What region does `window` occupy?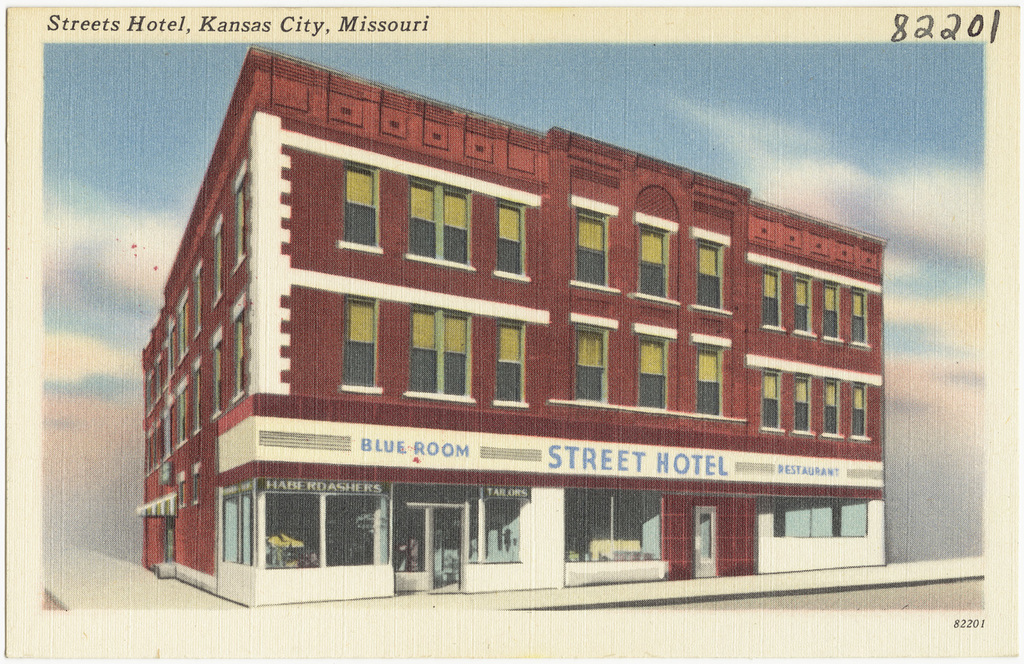
[x1=405, y1=183, x2=473, y2=268].
